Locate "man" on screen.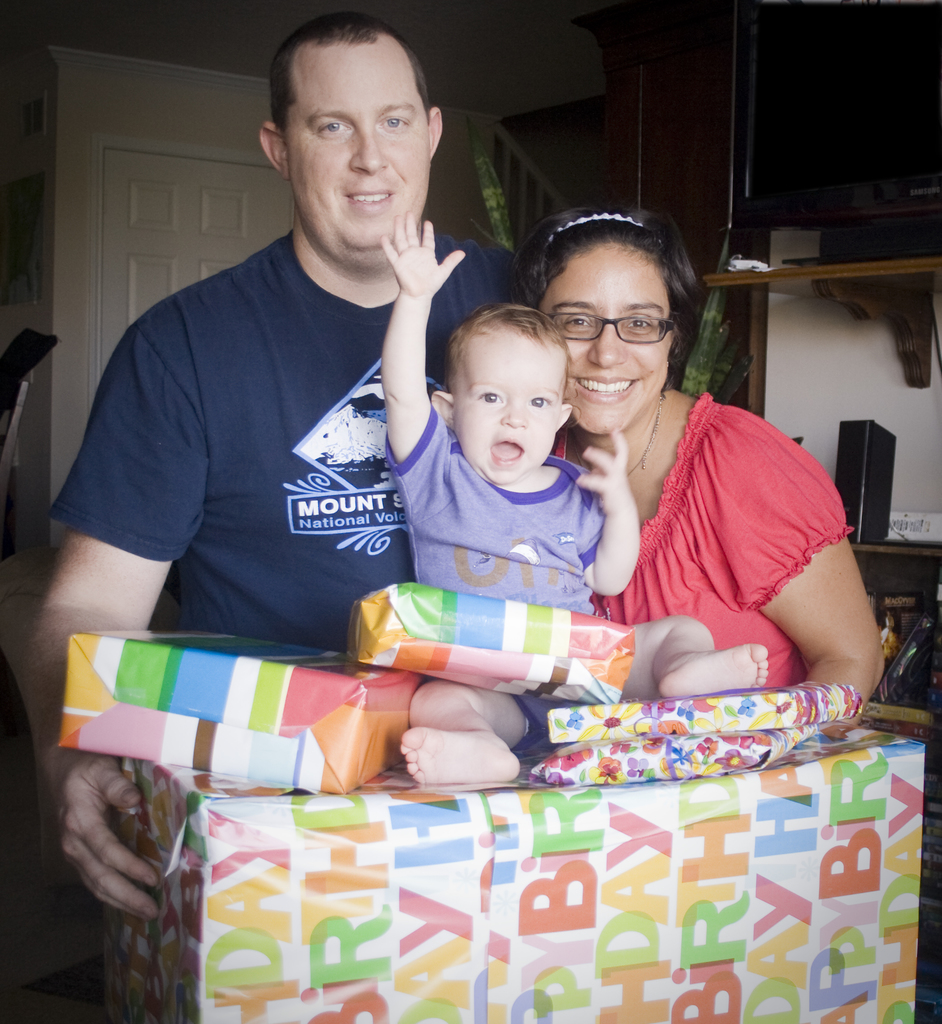
On screen at bbox(12, 5, 523, 922).
